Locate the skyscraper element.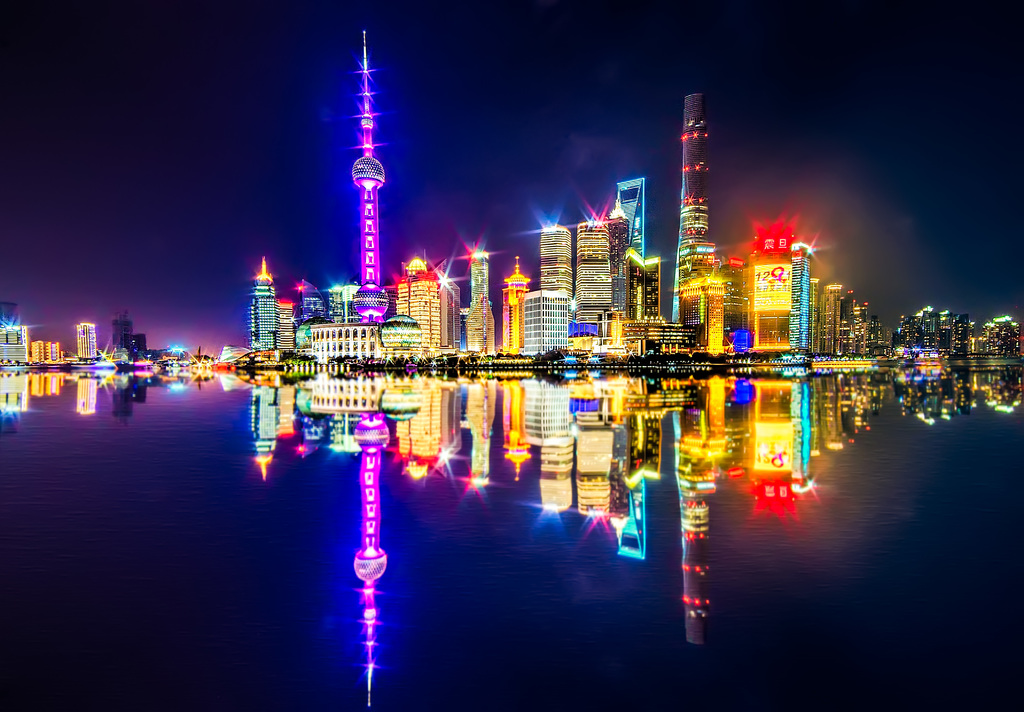
Element bbox: detection(572, 211, 634, 332).
